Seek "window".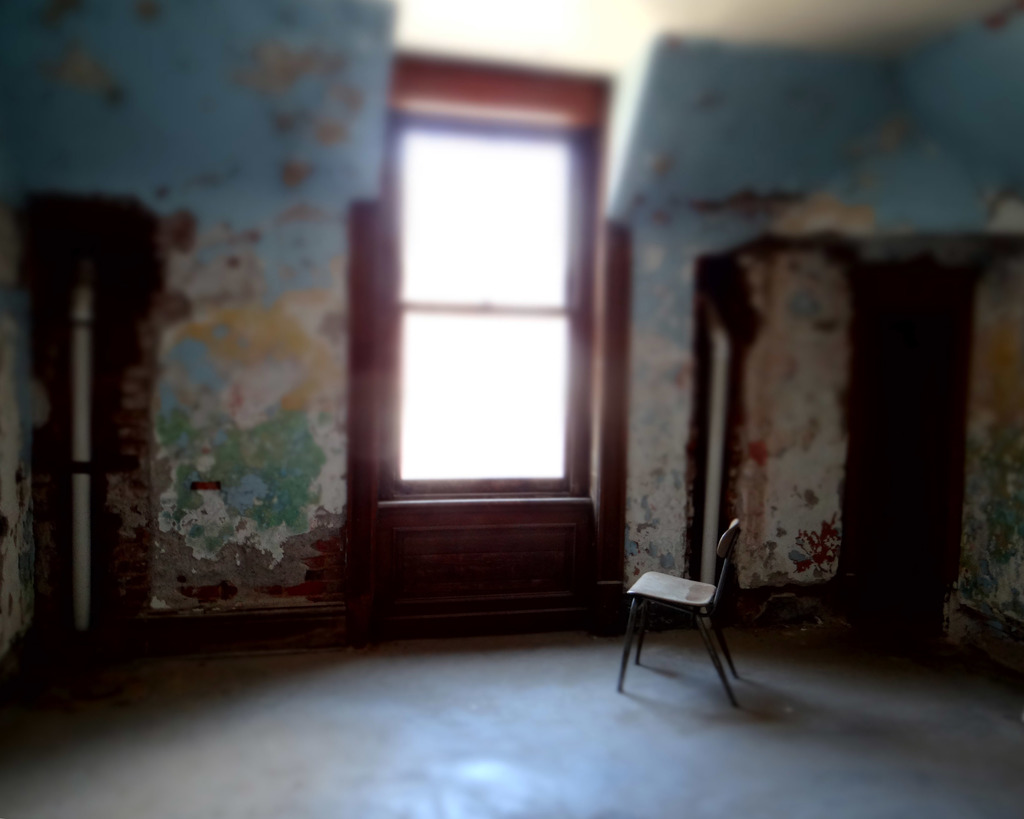
<region>376, 93, 591, 514</region>.
